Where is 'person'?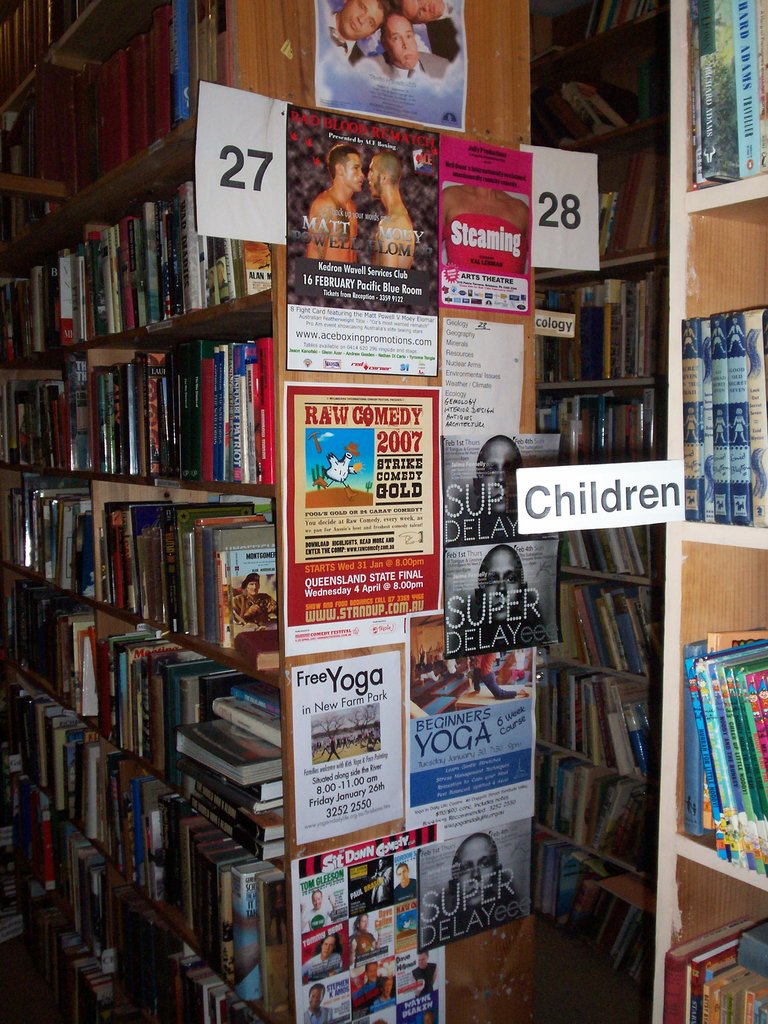
<box>381,6,467,83</box>.
